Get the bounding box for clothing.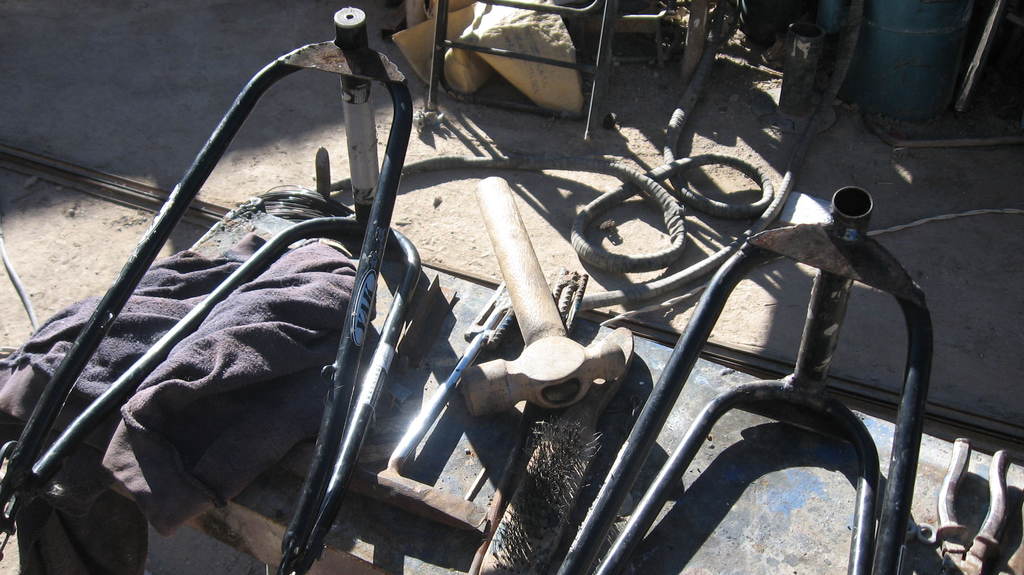
<box>120,239,376,510</box>.
